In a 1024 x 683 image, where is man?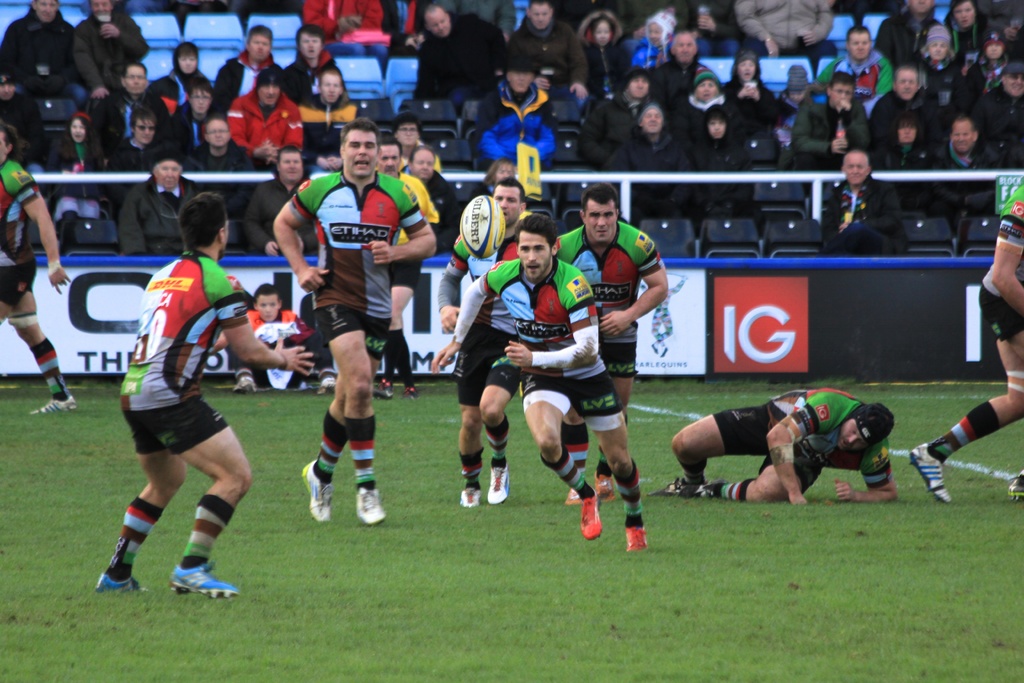
<box>909,182,1023,502</box>.
